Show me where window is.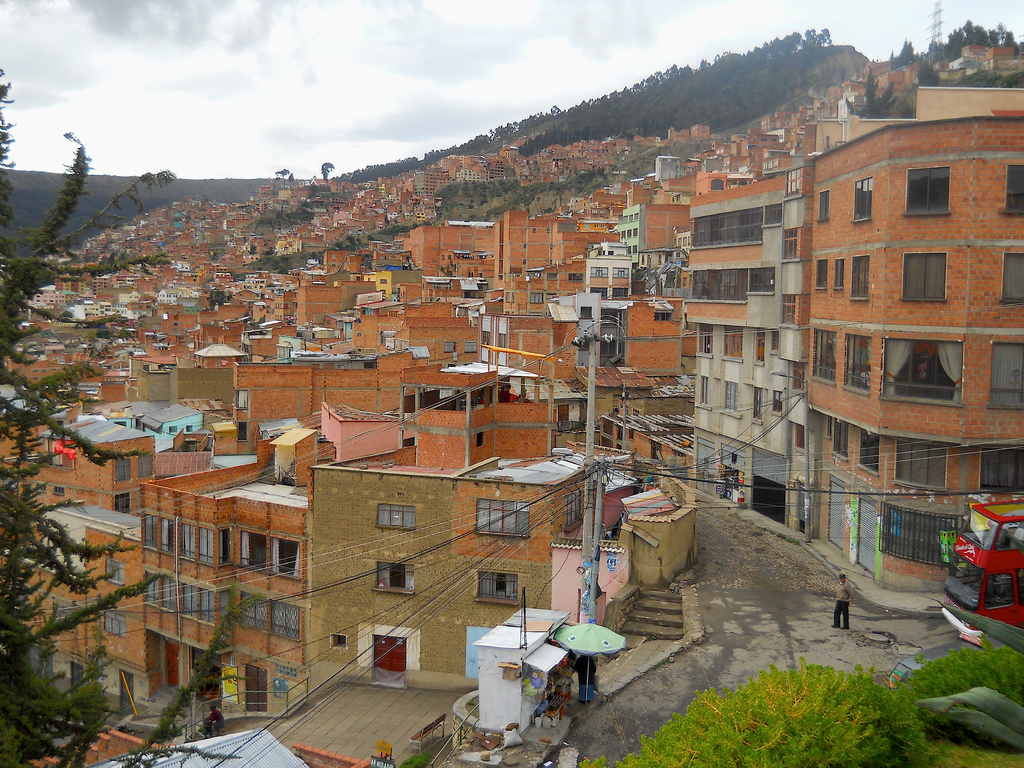
window is at x1=52 y1=487 x2=65 y2=495.
